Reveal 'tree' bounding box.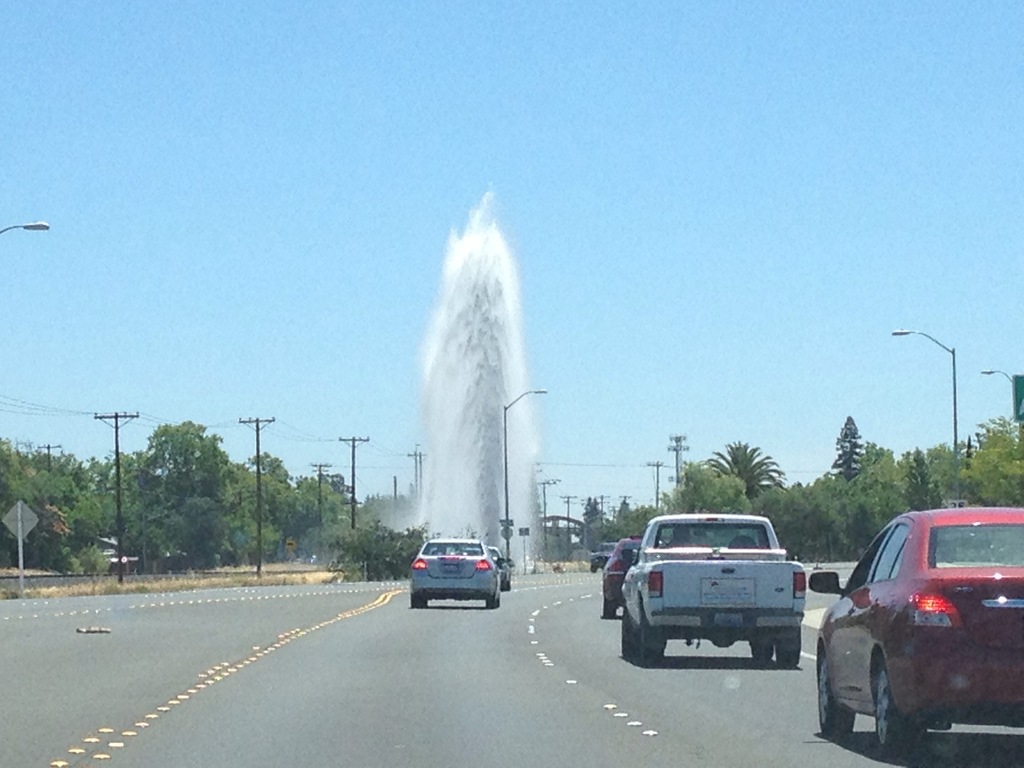
Revealed: (x1=333, y1=522, x2=450, y2=582).
